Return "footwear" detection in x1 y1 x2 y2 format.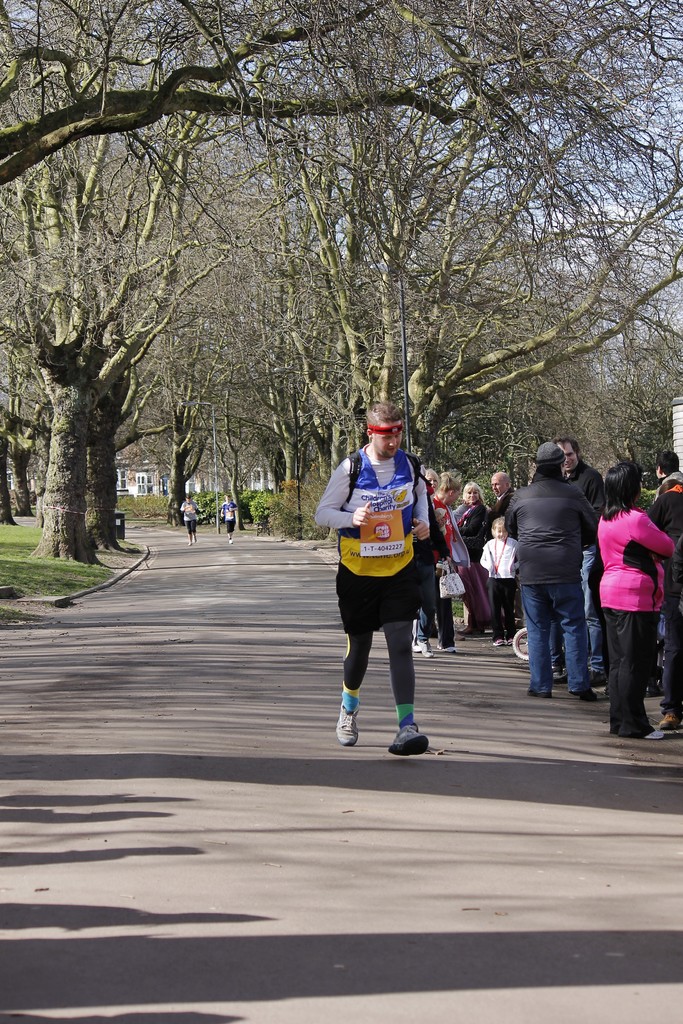
572 682 598 701.
